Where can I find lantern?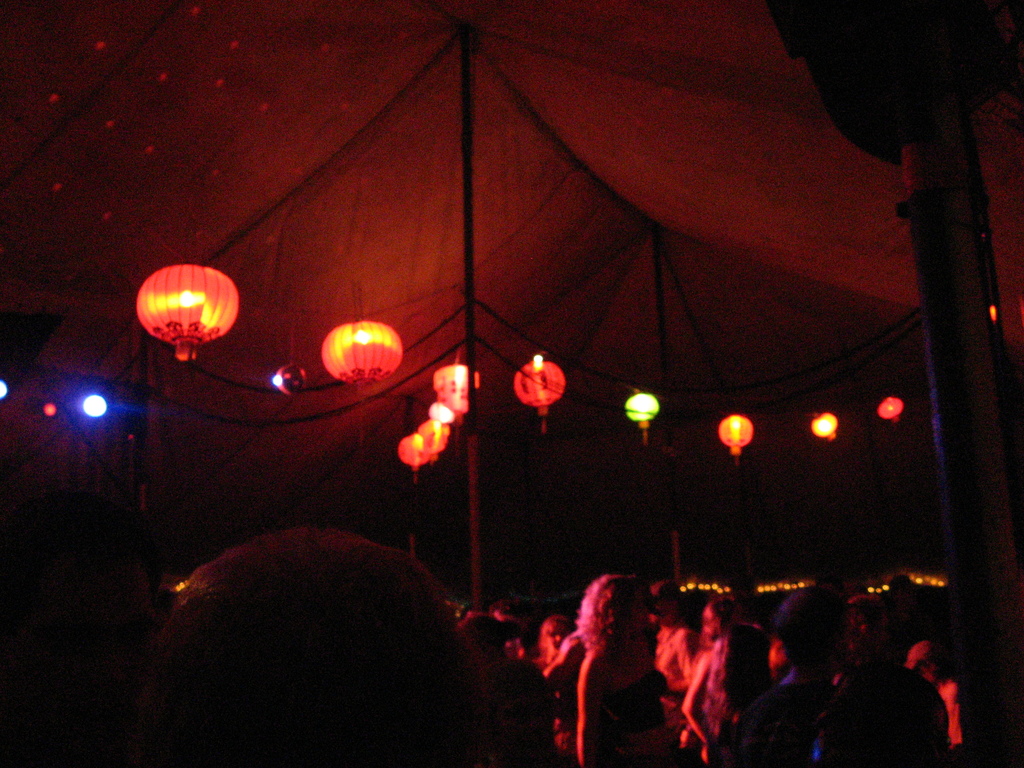
You can find it at l=623, t=390, r=659, b=443.
